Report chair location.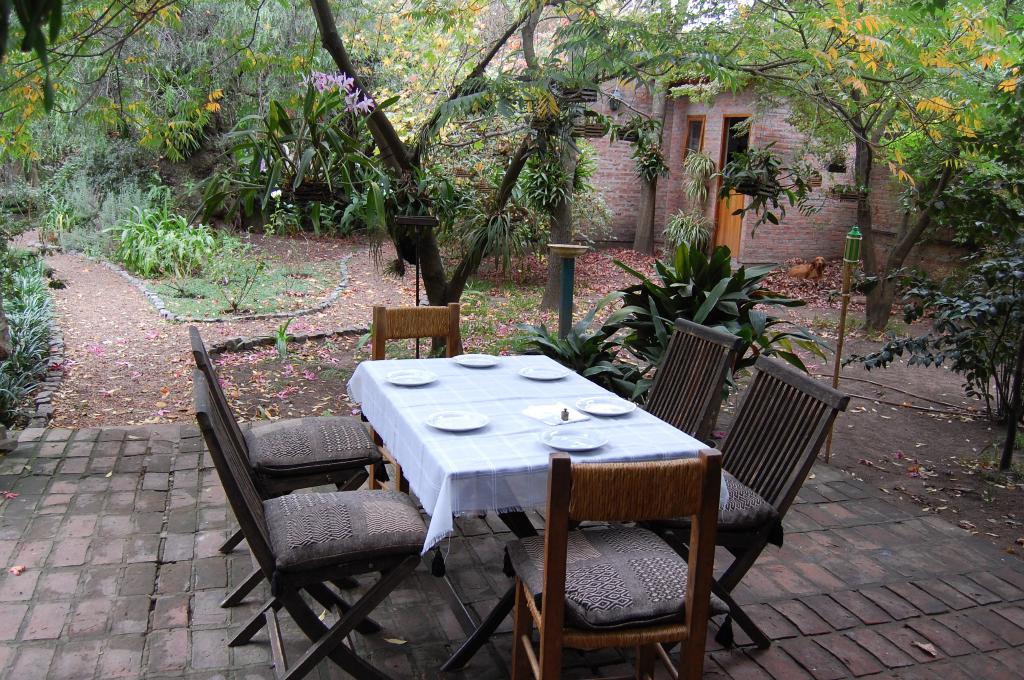
Report: rect(363, 302, 464, 487).
